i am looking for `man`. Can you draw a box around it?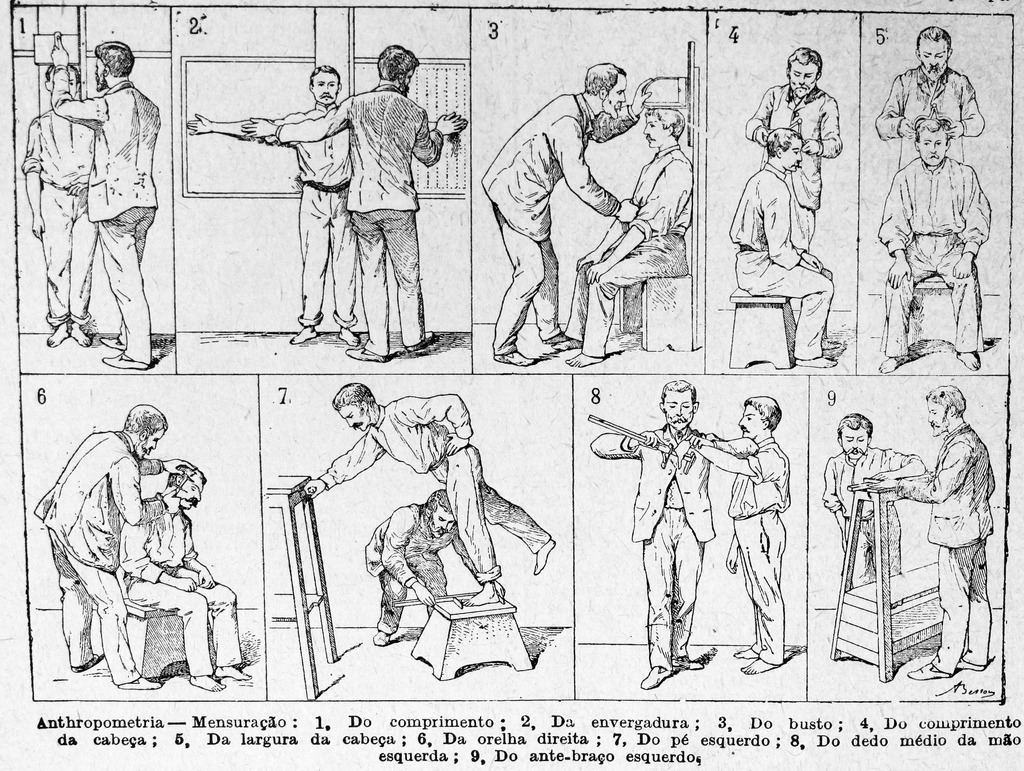
Sure, the bounding box is box=[862, 27, 984, 166].
